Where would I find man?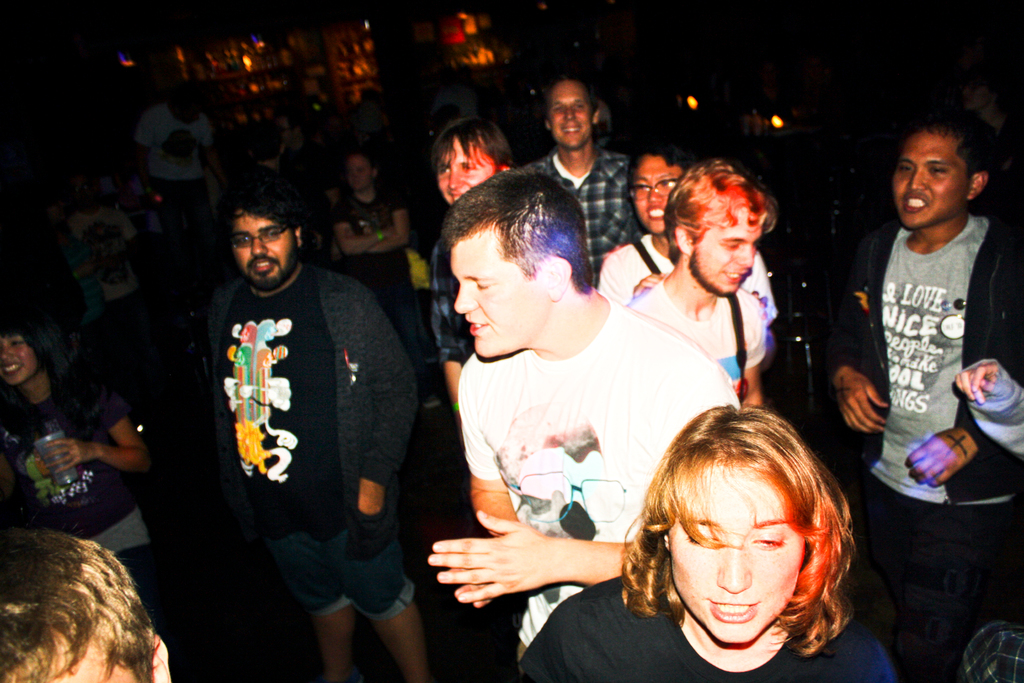
At 422, 173, 746, 672.
